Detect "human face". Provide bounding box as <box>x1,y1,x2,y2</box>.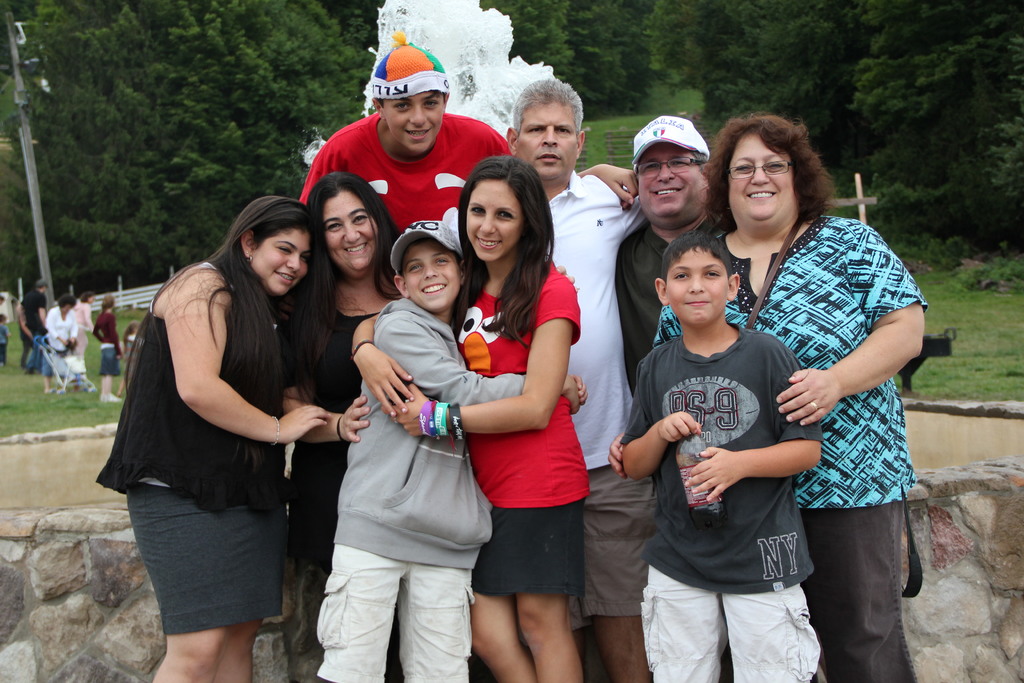
<box>728,131,796,226</box>.
